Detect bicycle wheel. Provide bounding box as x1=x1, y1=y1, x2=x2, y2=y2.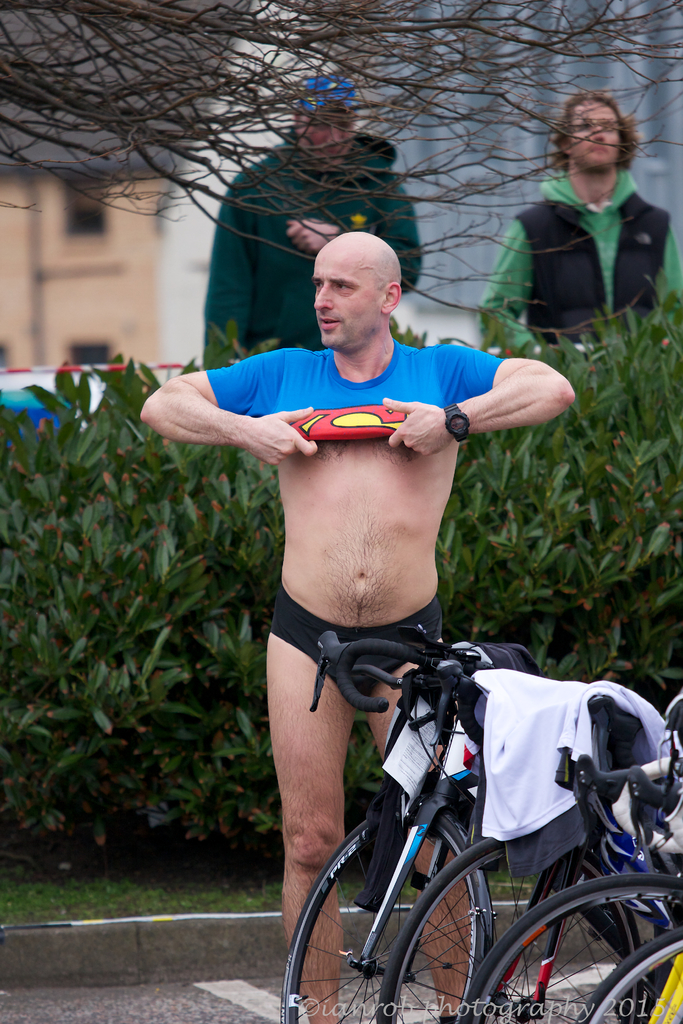
x1=372, y1=822, x2=628, y2=1023.
